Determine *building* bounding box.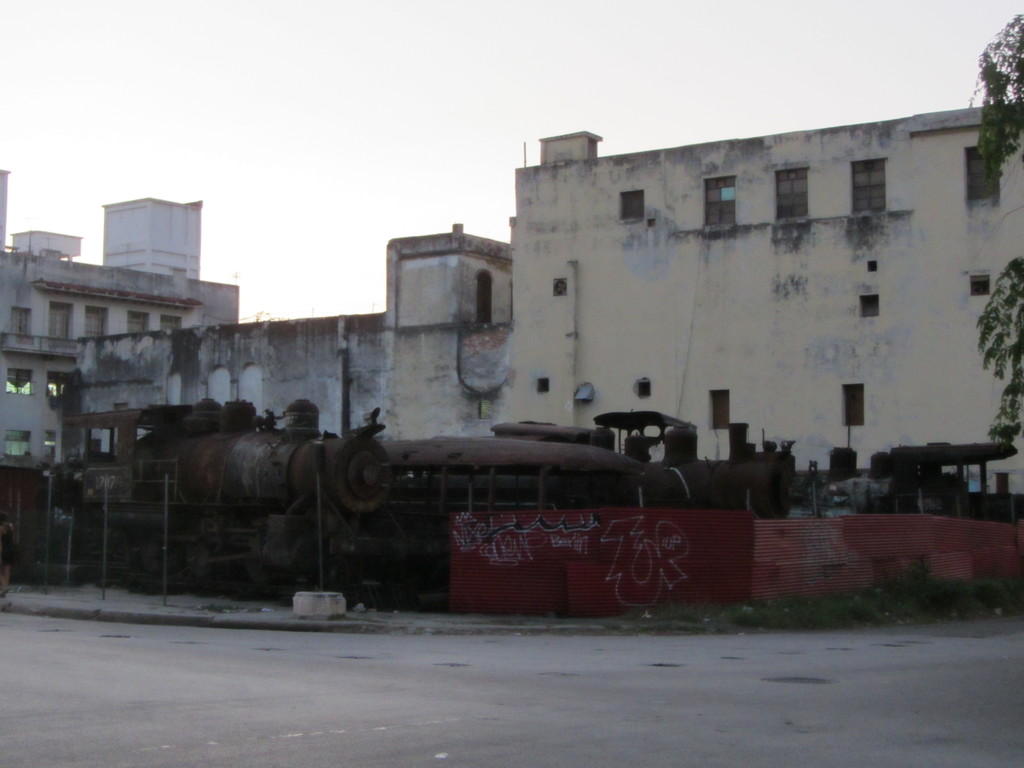
Determined: [x1=382, y1=102, x2=1023, y2=491].
